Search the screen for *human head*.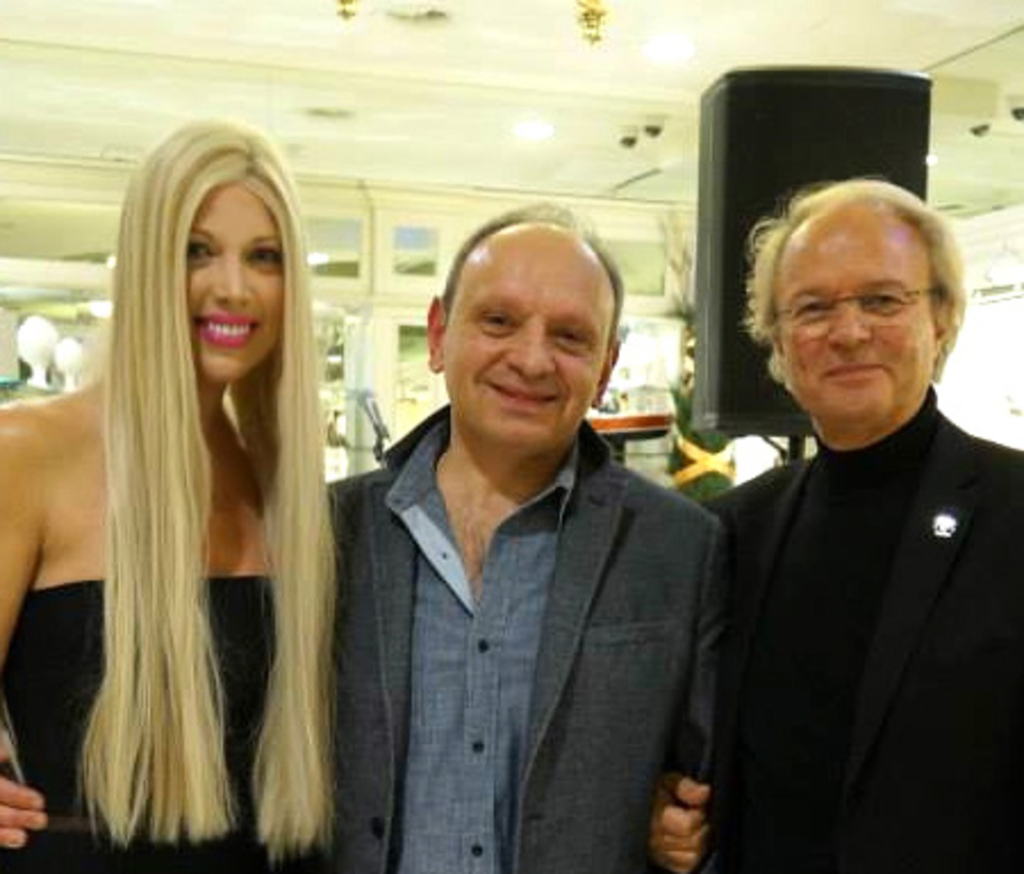
Found at x1=426, y1=214, x2=624, y2=444.
